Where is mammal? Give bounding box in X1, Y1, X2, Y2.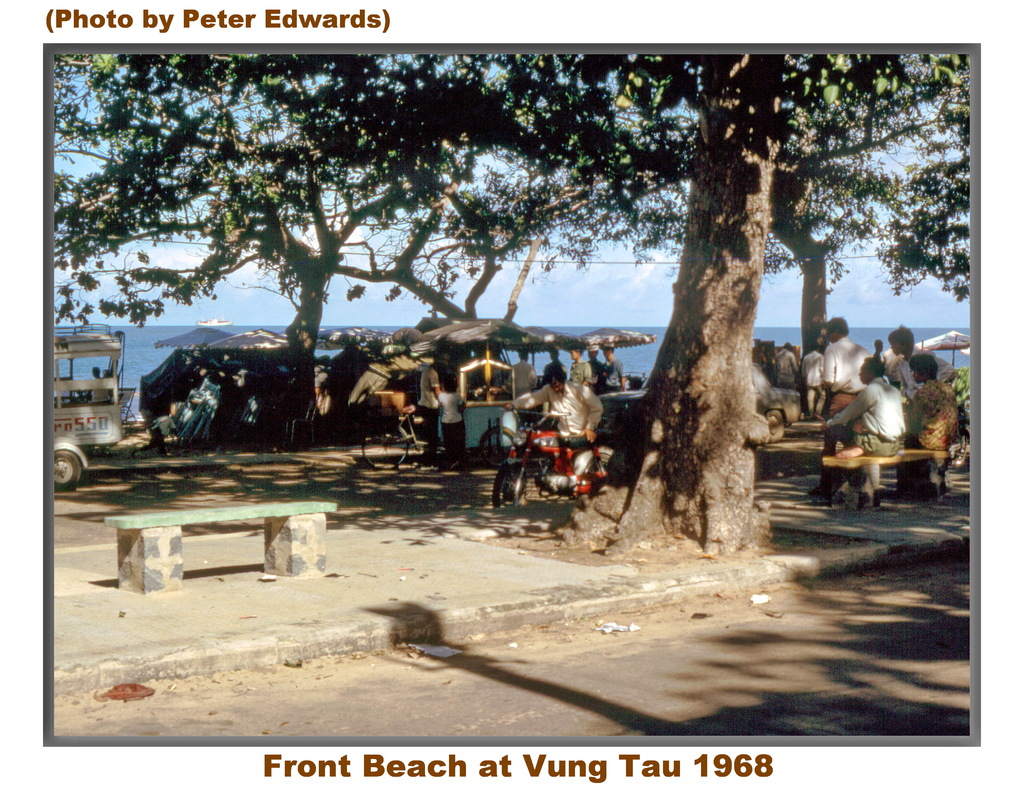
81, 366, 114, 405.
